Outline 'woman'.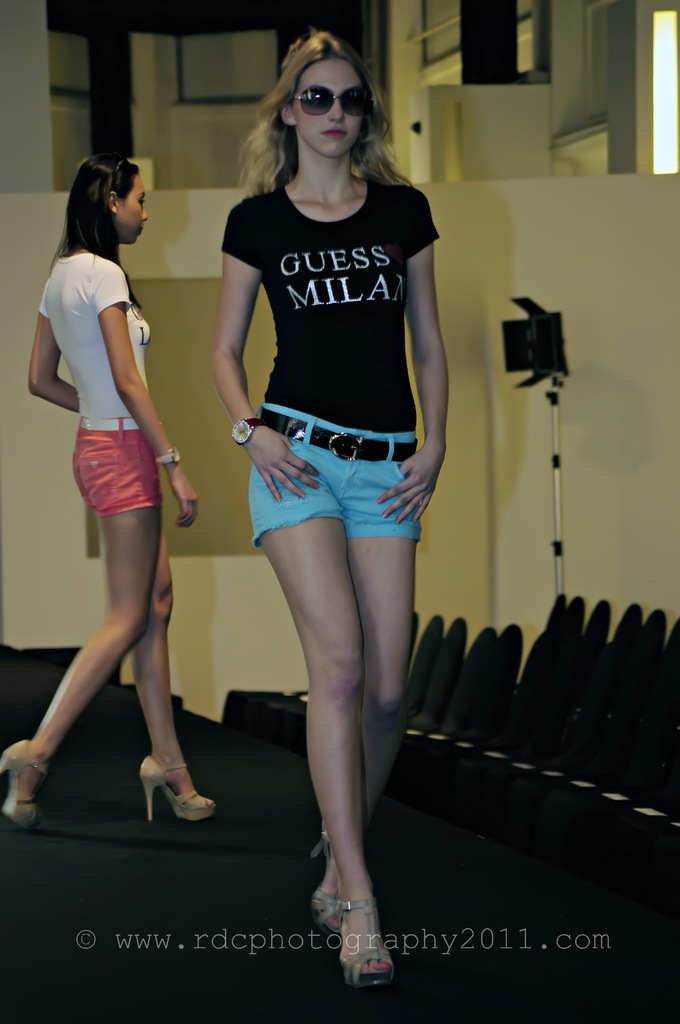
Outline: (210,30,455,1001).
